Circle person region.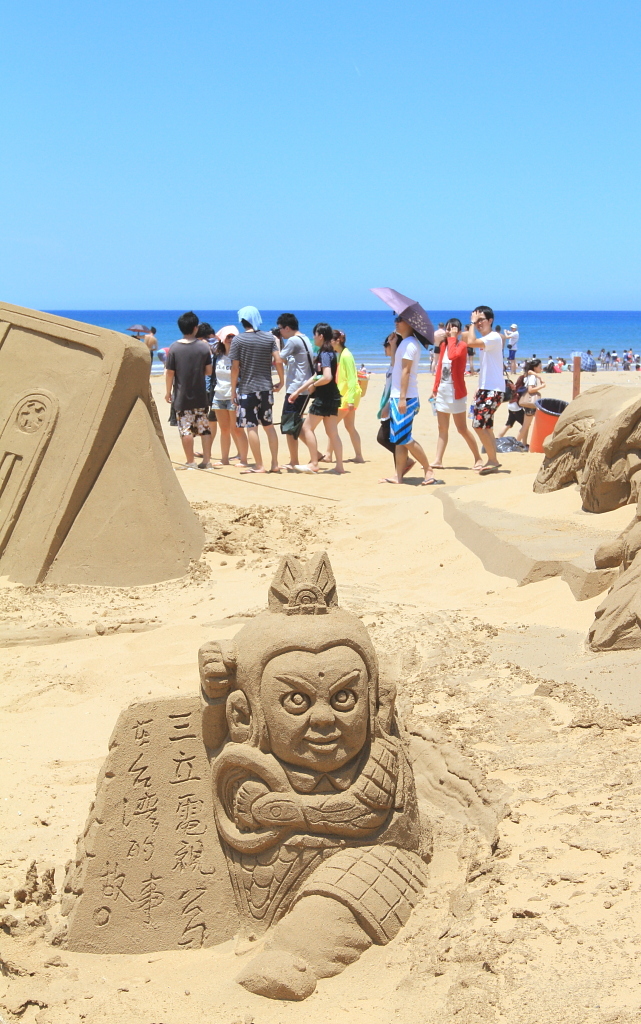
Region: x1=429 y1=319 x2=483 y2=464.
